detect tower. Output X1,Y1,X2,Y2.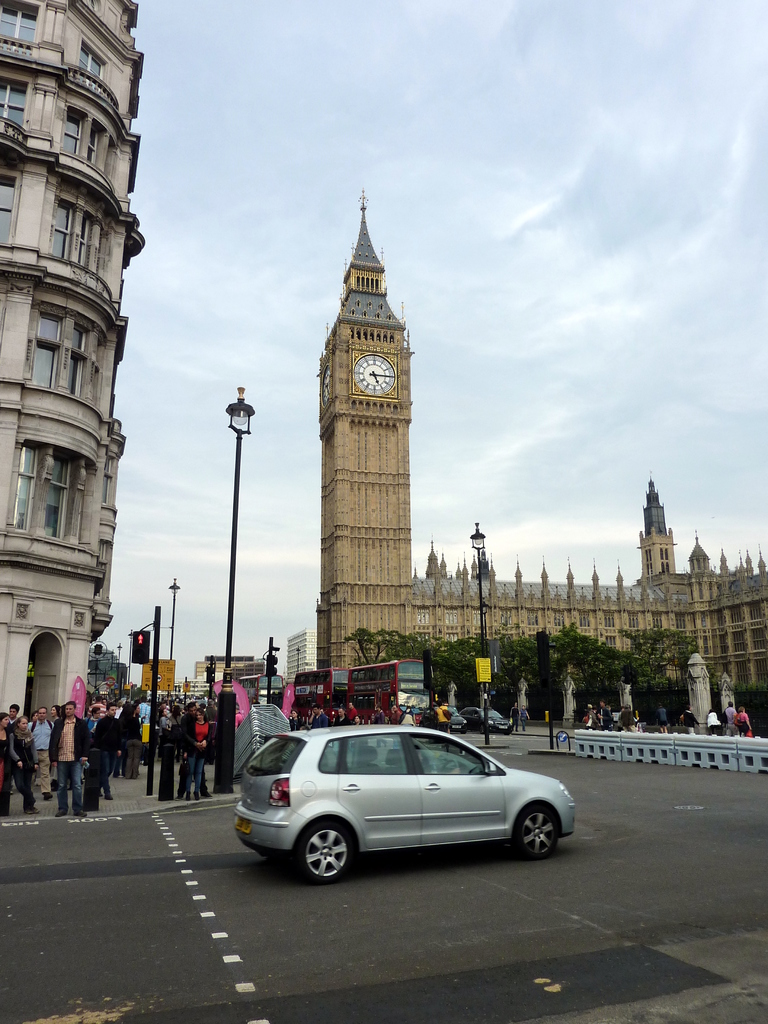
0,47,145,771.
